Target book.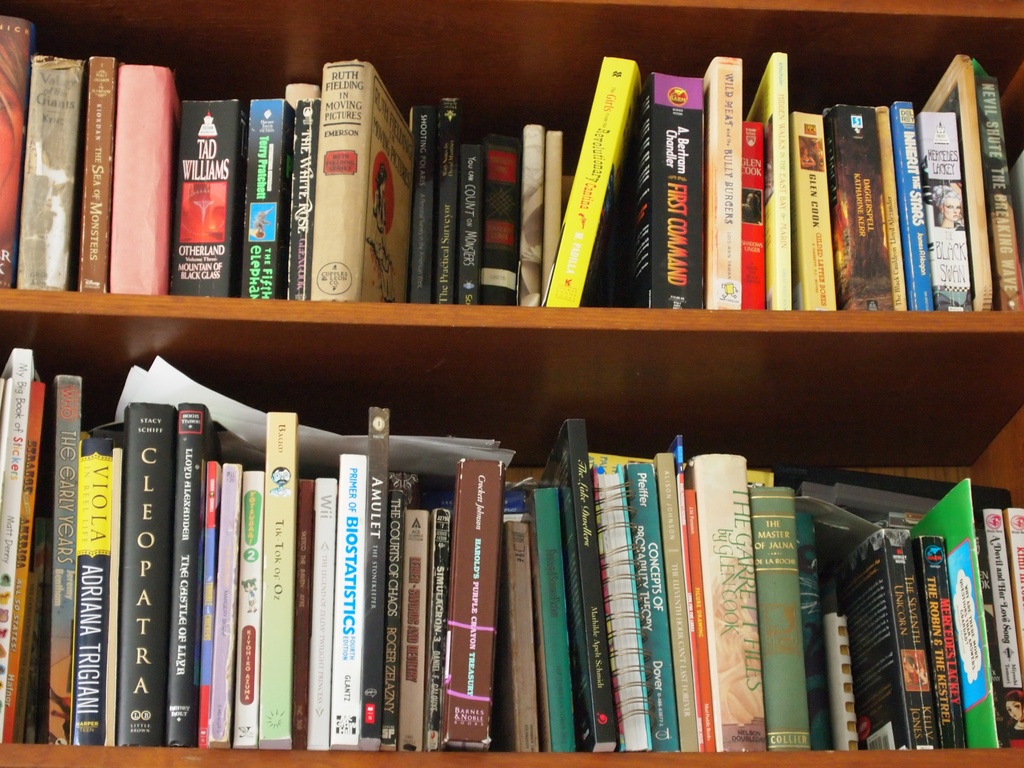
Target region: locate(985, 504, 1023, 739).
